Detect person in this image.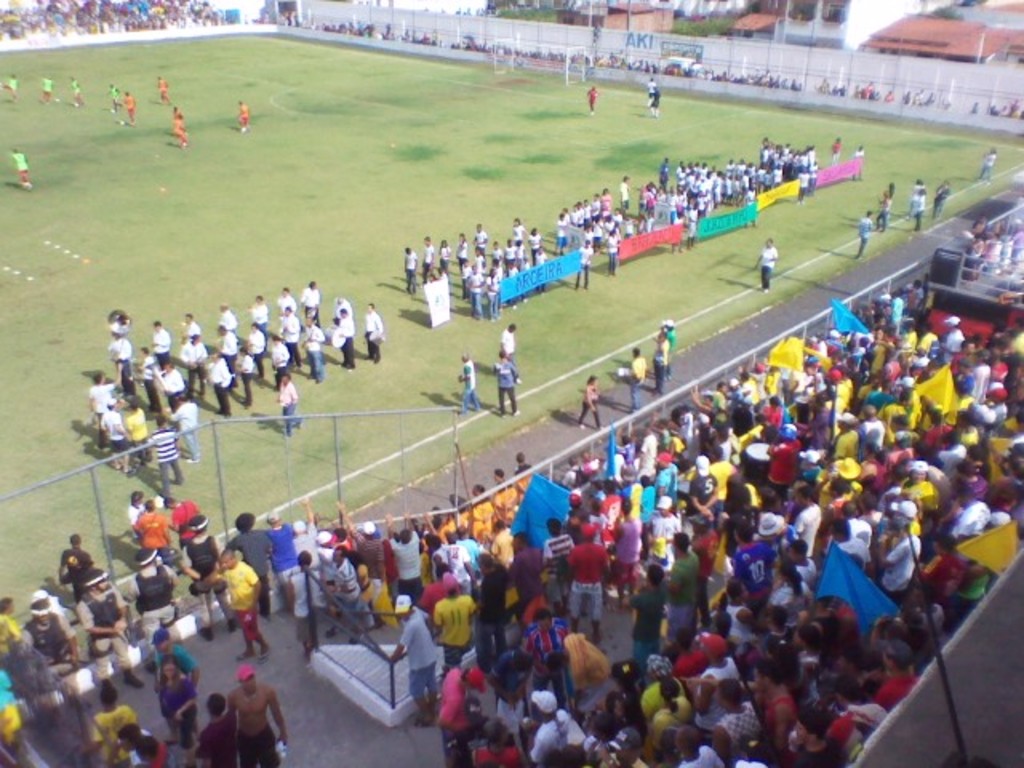
Detection: bbox(270, 331, 301, 381).
